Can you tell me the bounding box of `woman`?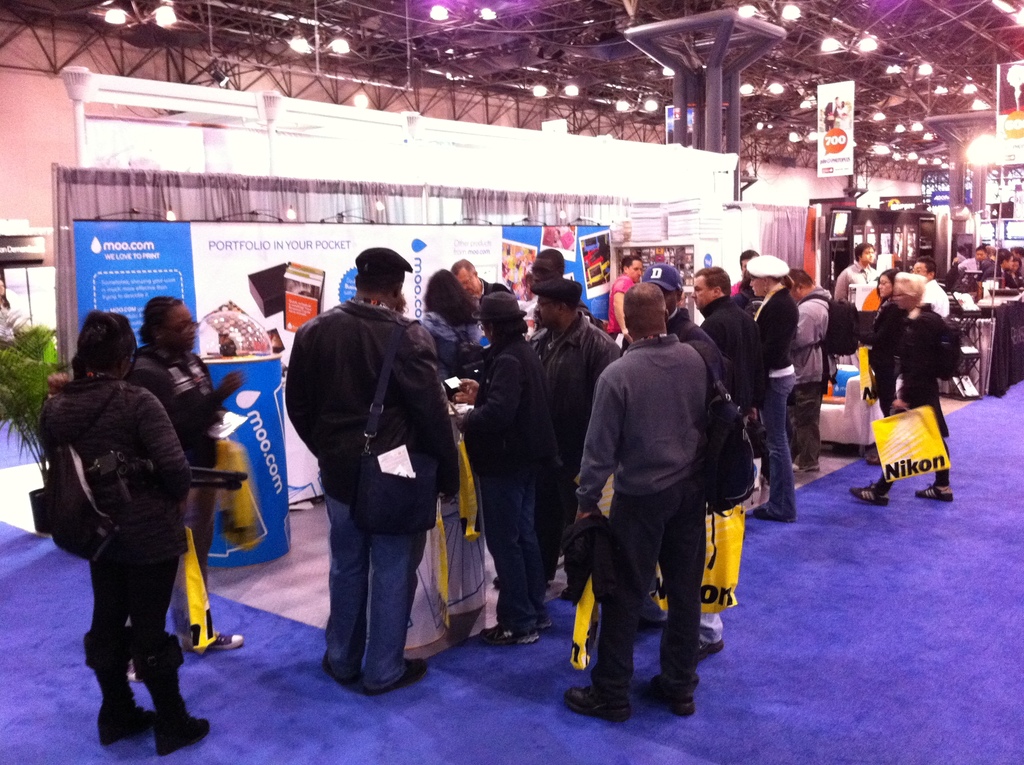
x1=129 y1=287 x2=259 y2=654.
